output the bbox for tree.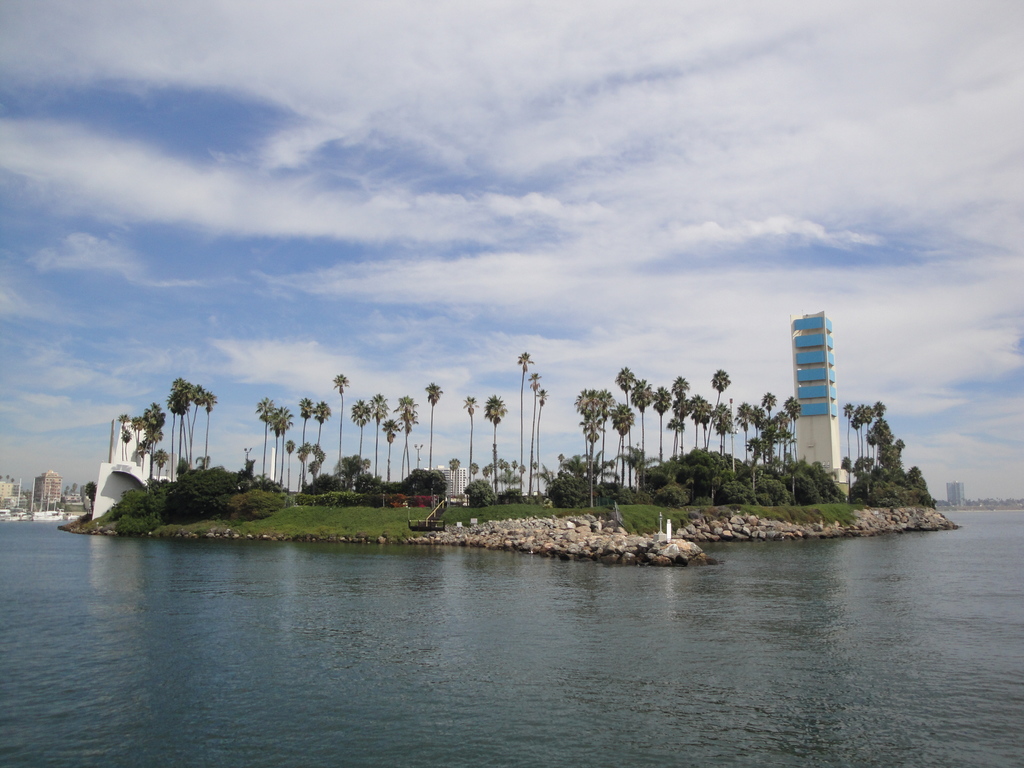
pyautogui.locateOnScreen(257, 394, 274, 470).
